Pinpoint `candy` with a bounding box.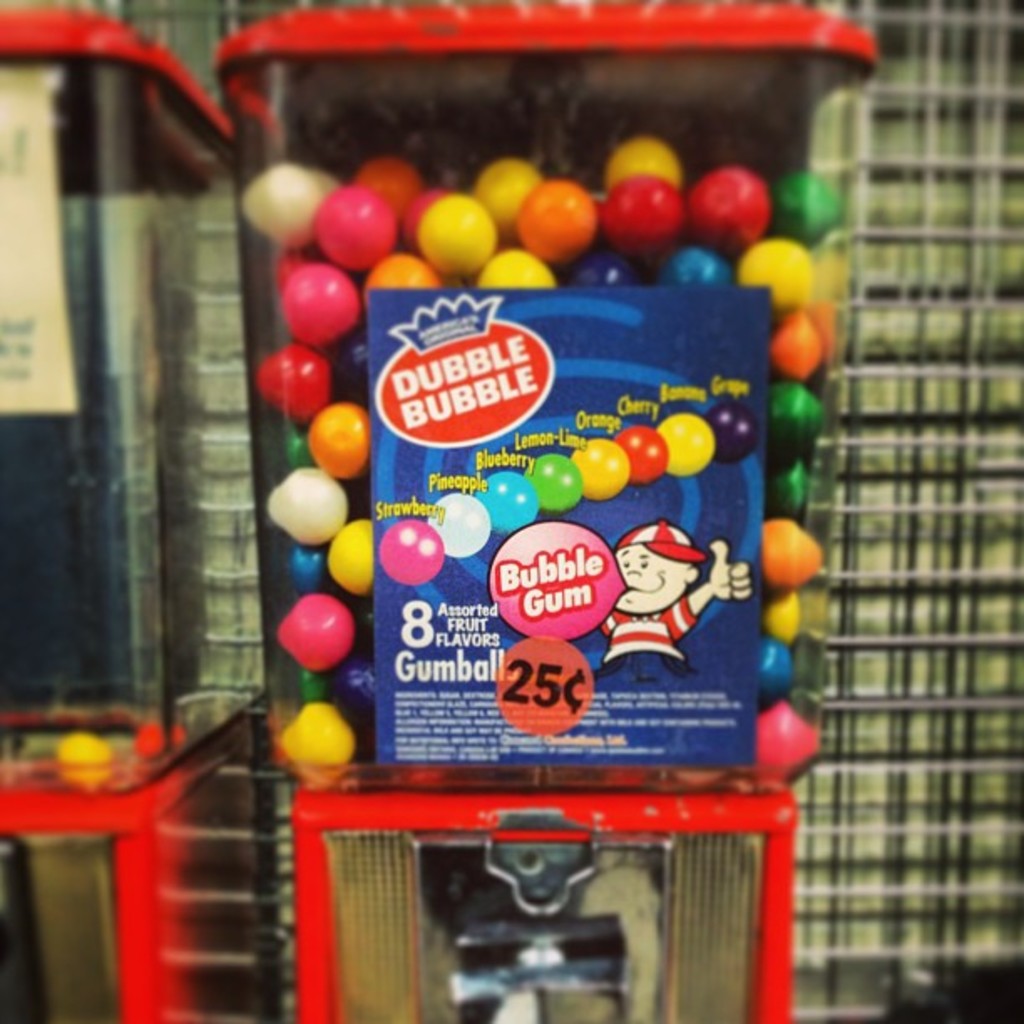
box(229, 132, 823, 793).
